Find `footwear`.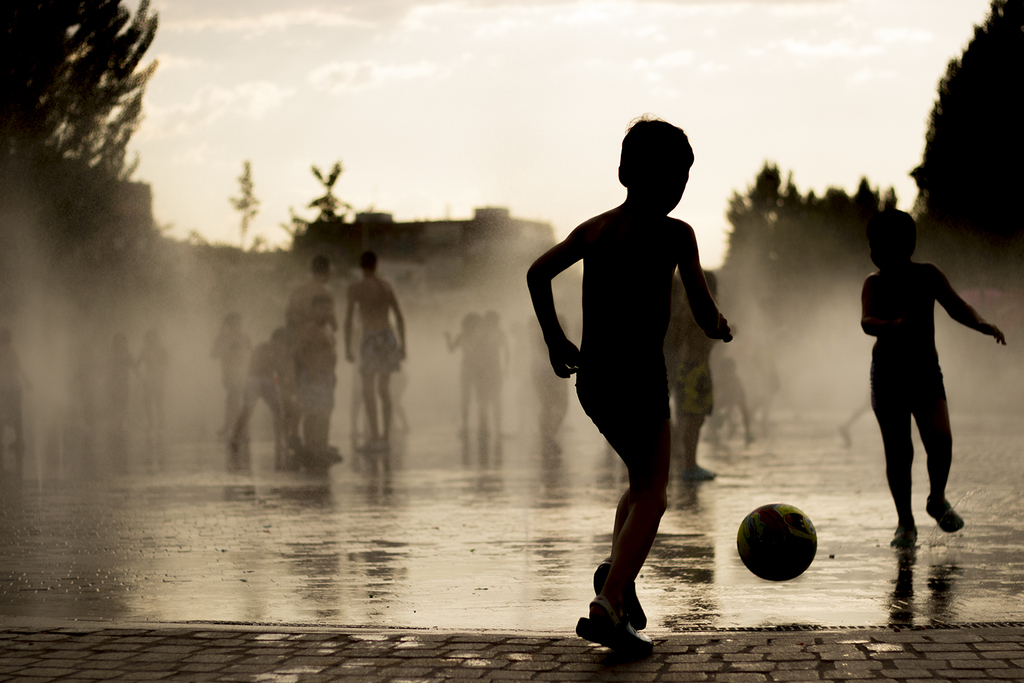
region(583, 572, 667, 658).
